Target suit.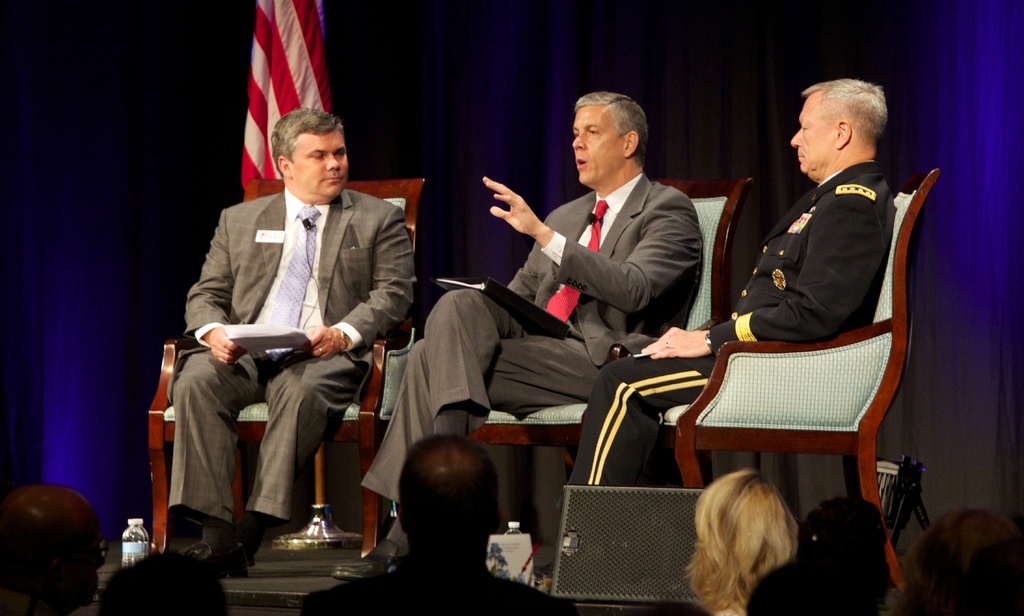
Target region: 168, 180, 421, 523.
